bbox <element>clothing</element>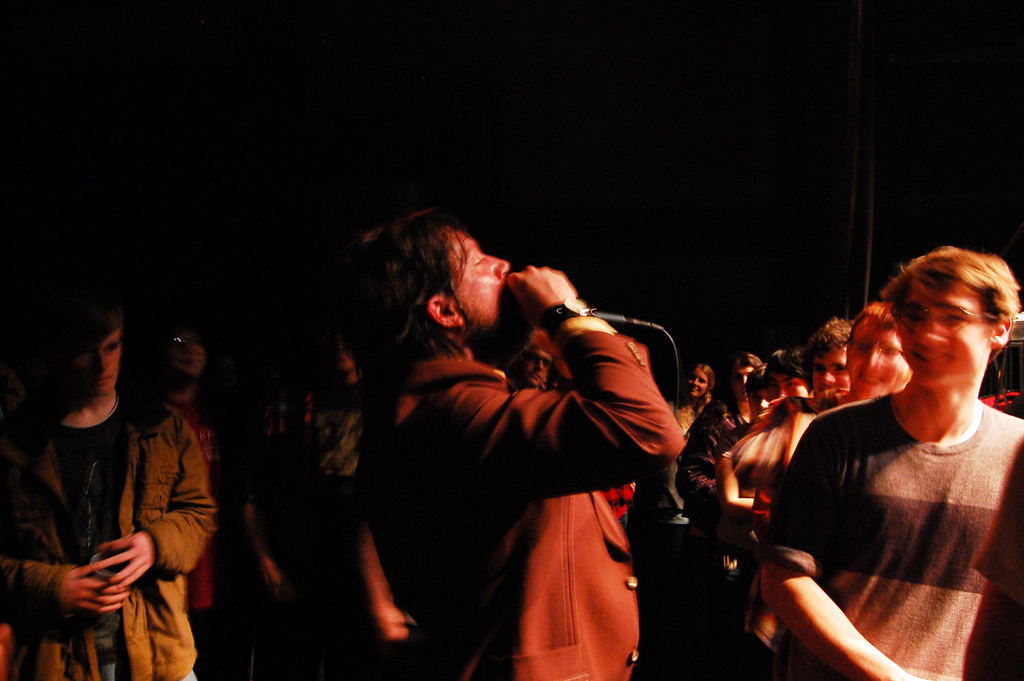
[375,325,686,680]
